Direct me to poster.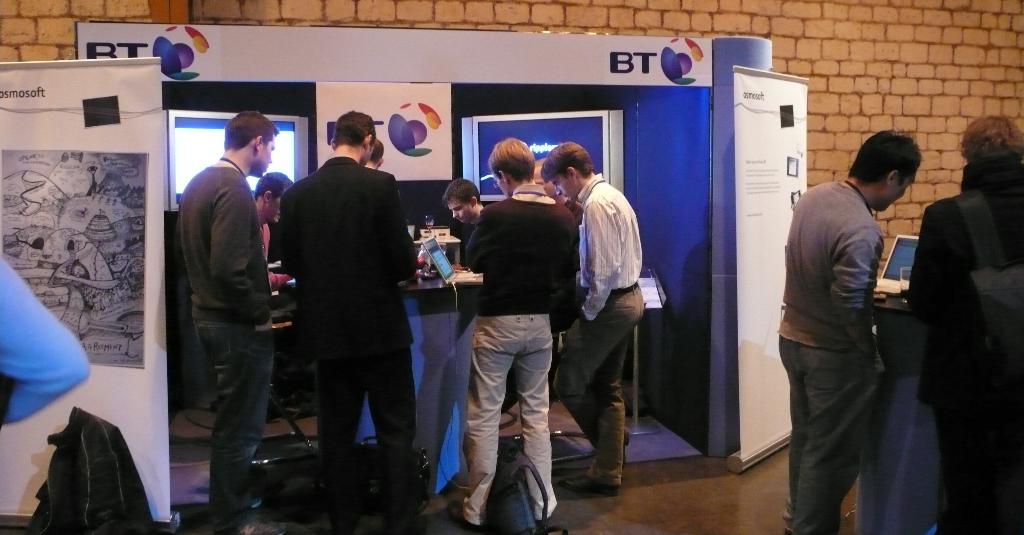
Direction: (732, 67, 812, 461).
